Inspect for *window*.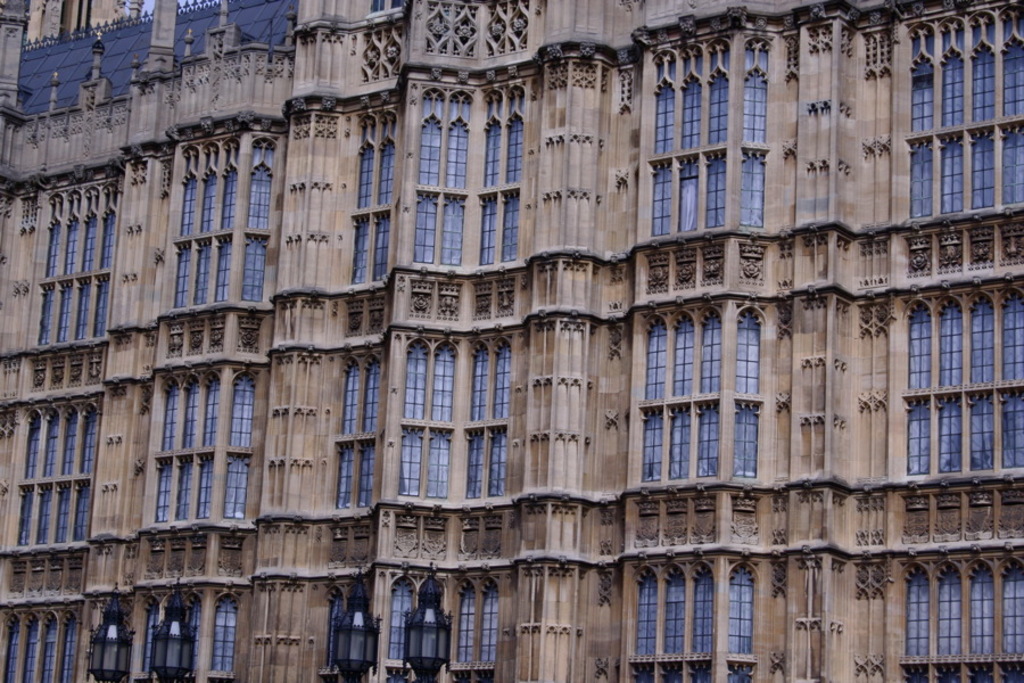
Inspection: 1002, 548, 1023, 655.
